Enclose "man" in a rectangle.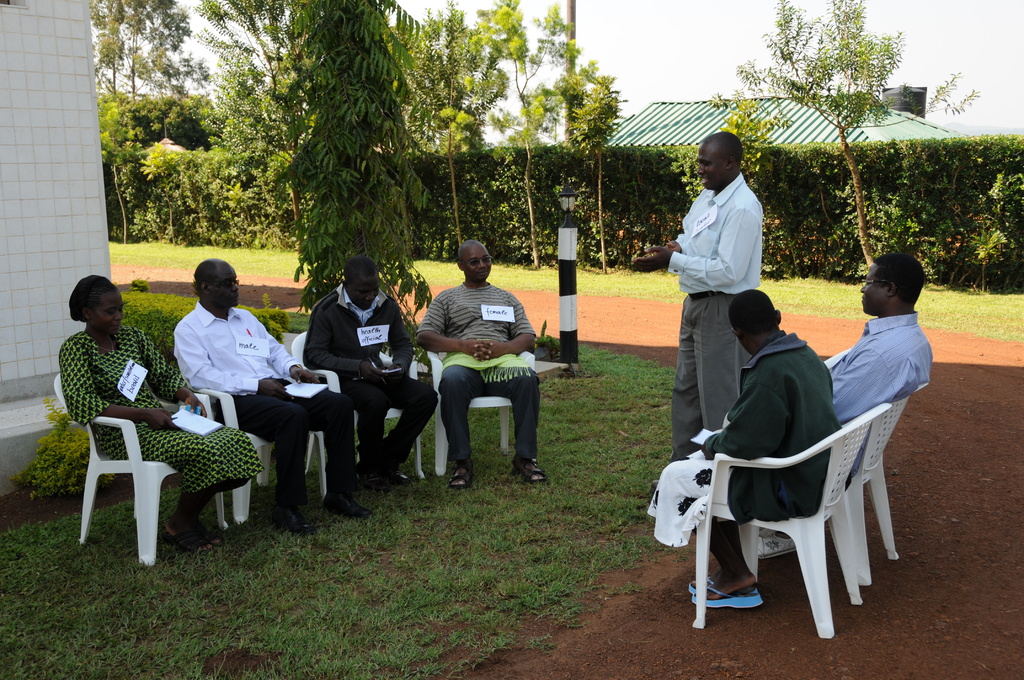
l=750, t=245, r=931, b=554.
